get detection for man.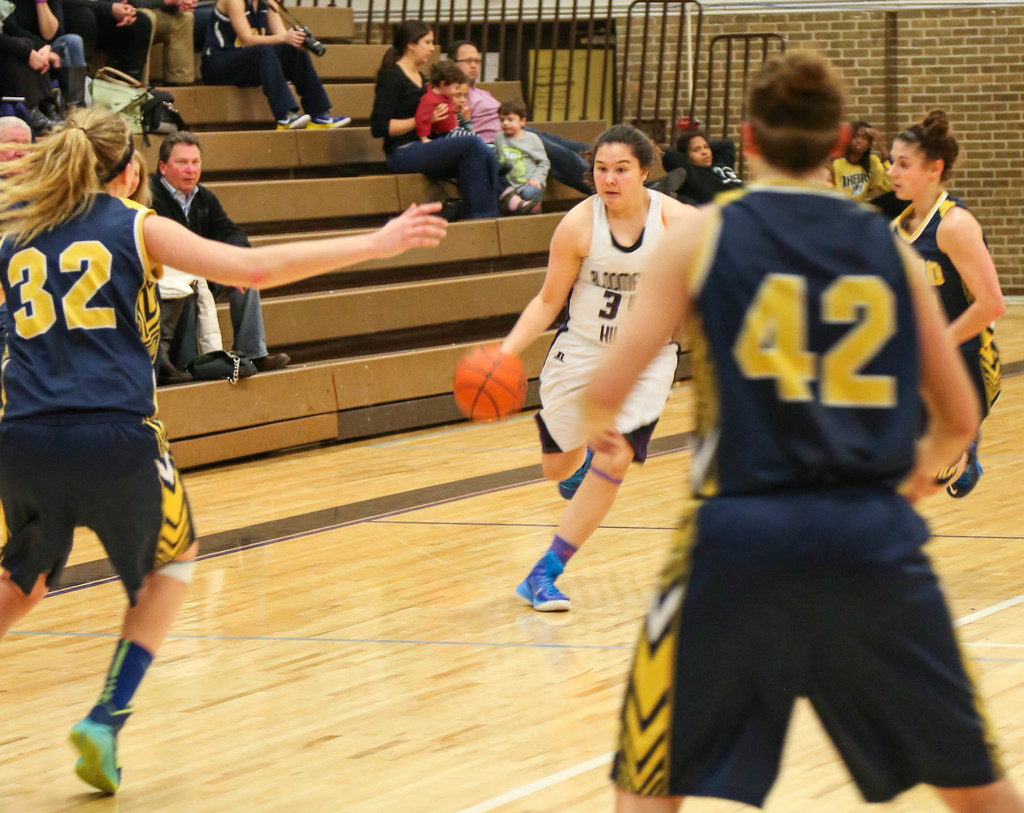
Detection: Rect(147, 129, 289, 372).
